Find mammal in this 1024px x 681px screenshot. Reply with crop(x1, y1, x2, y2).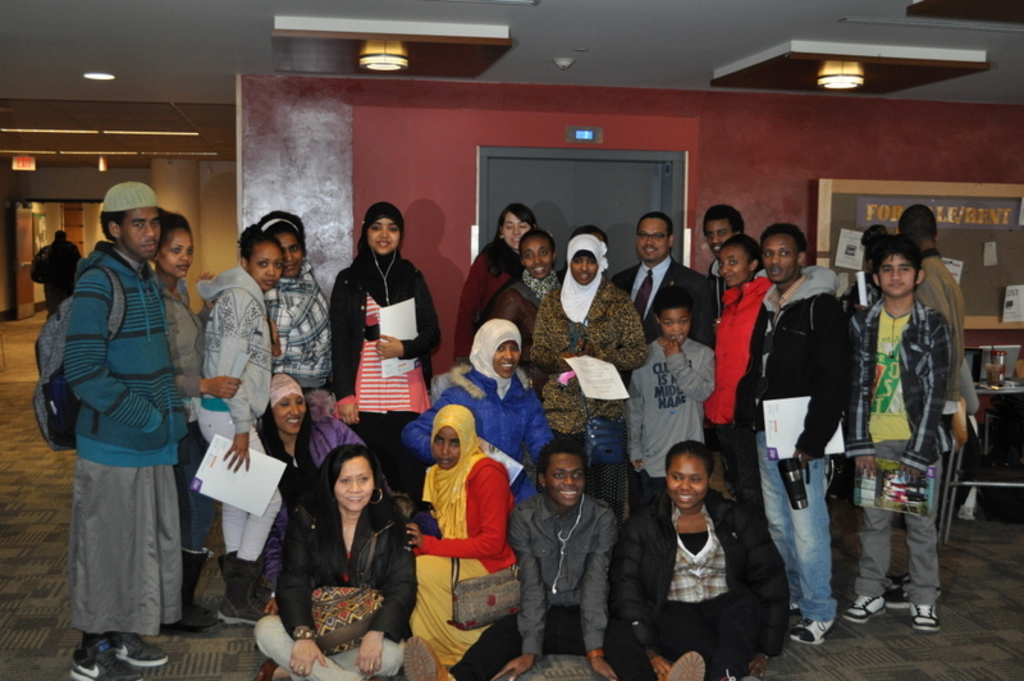
crop(733, 223, 855, 645).
